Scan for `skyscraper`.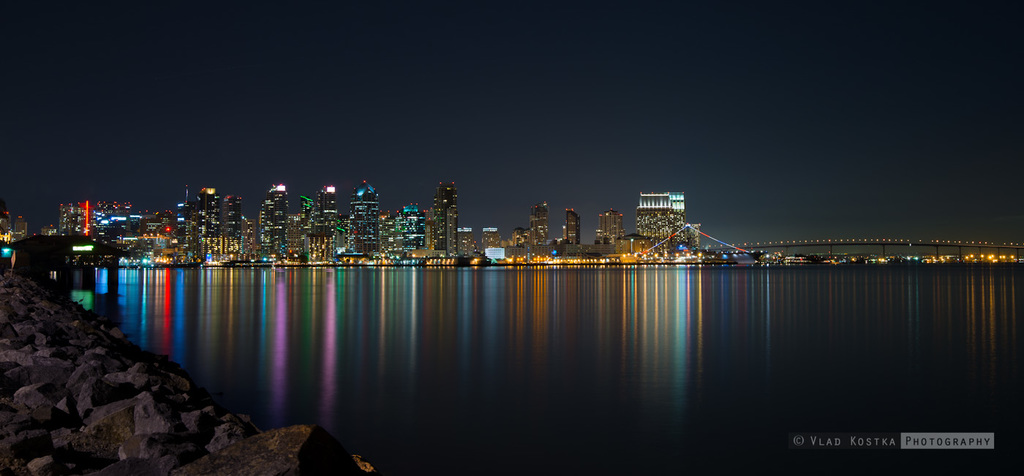
Scan result: [634, 192, 686, 249].
